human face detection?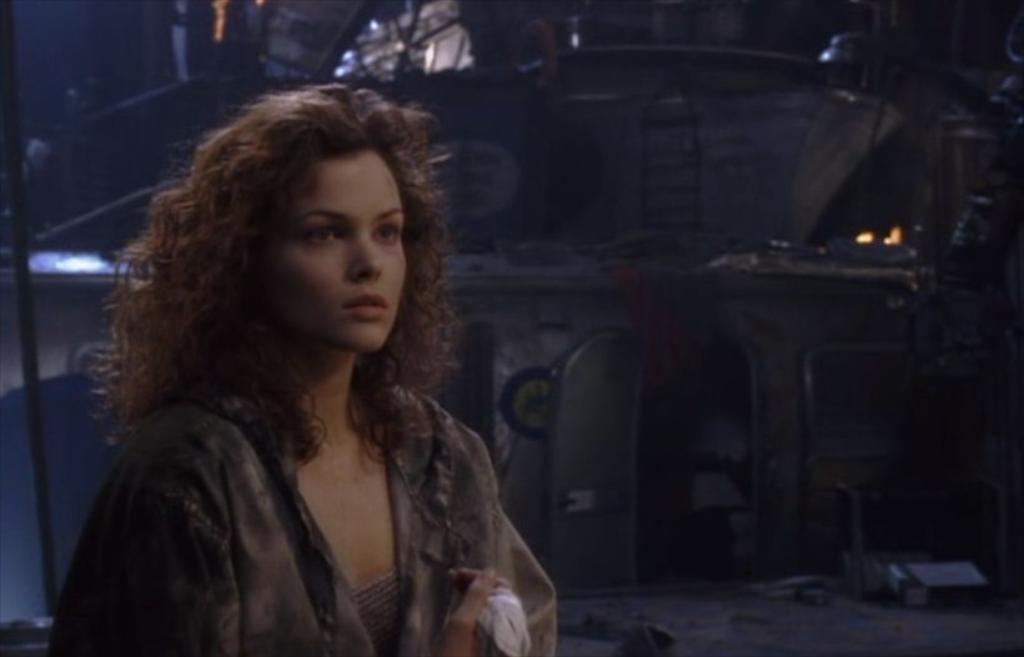
Rect(260, 144, 406, 351)
